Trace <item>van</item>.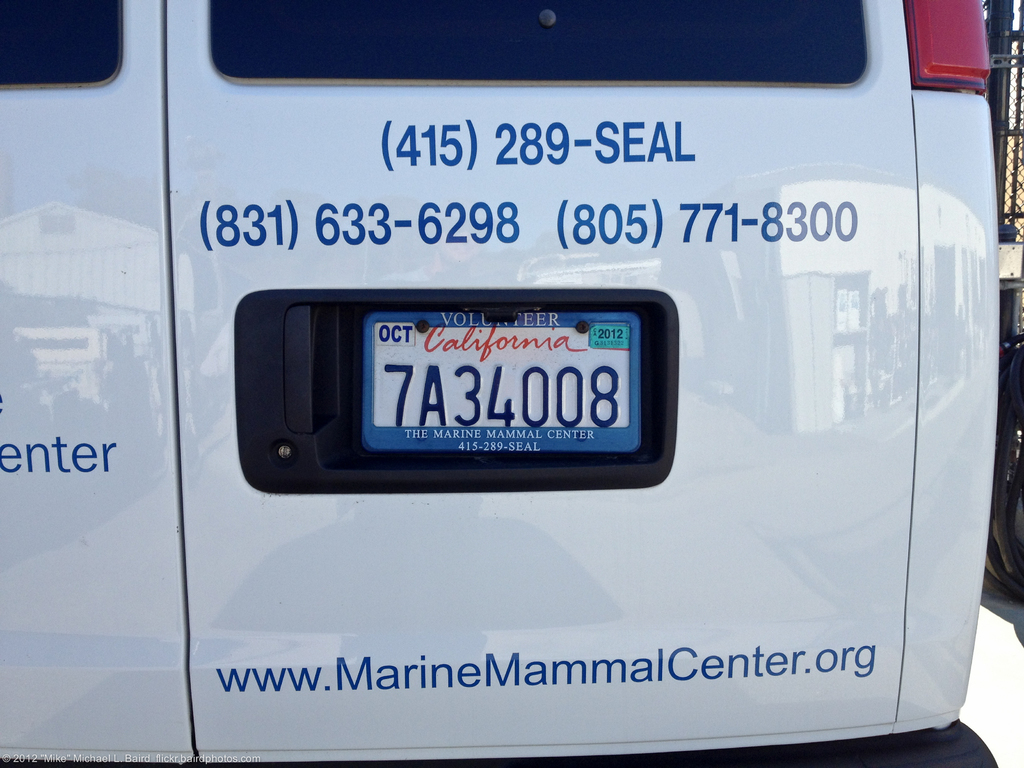
Traced to x1=0 y1=0 x2=996 y2=767.
